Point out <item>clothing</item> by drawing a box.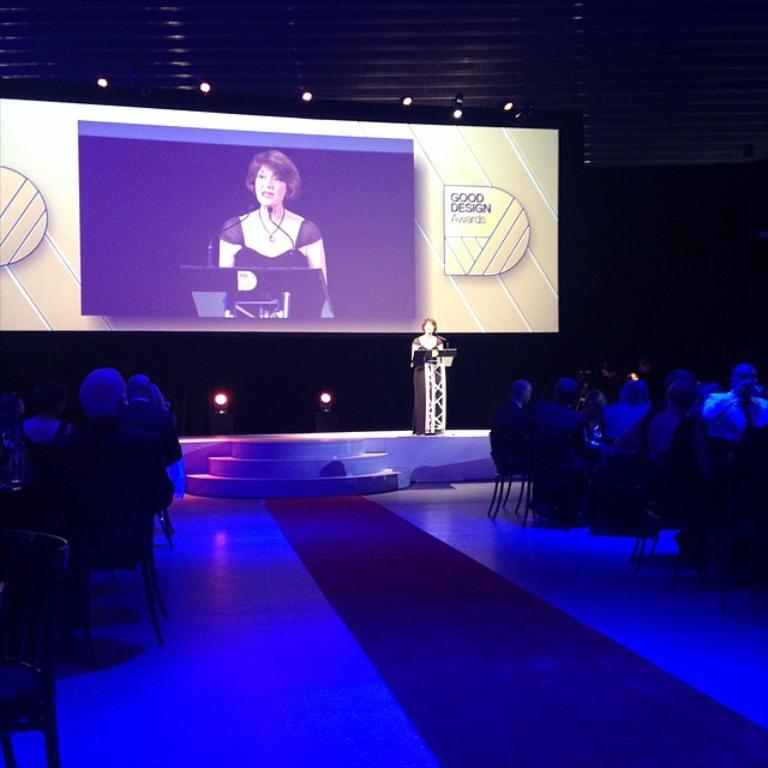
rect(408, 330, 444, 434).
